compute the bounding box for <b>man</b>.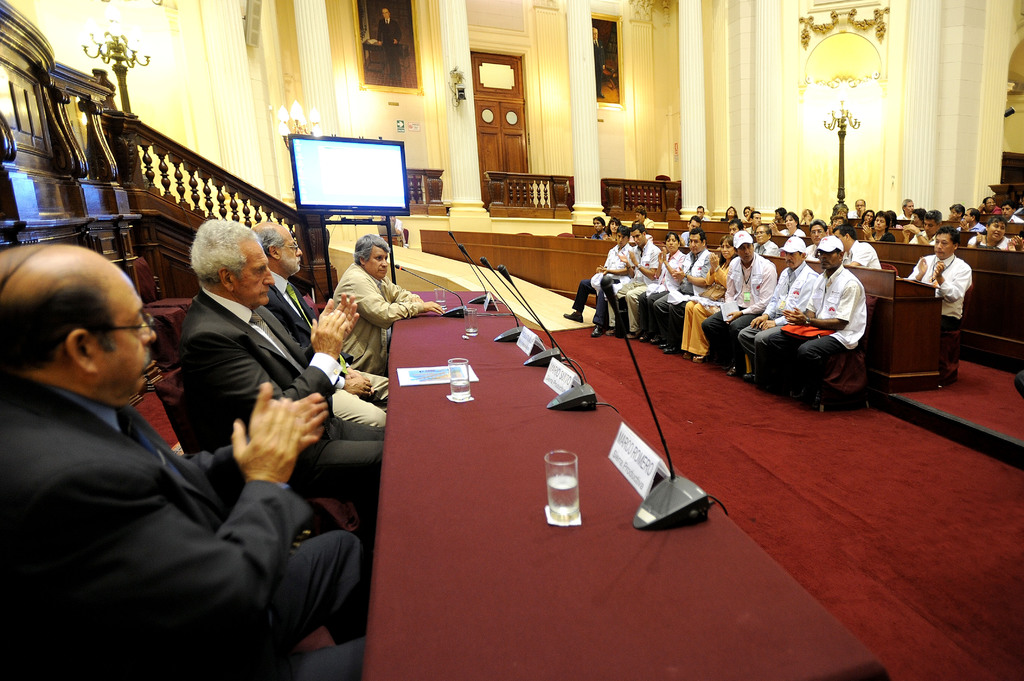
x1=764 y1=235 x2=866 y2=415.
